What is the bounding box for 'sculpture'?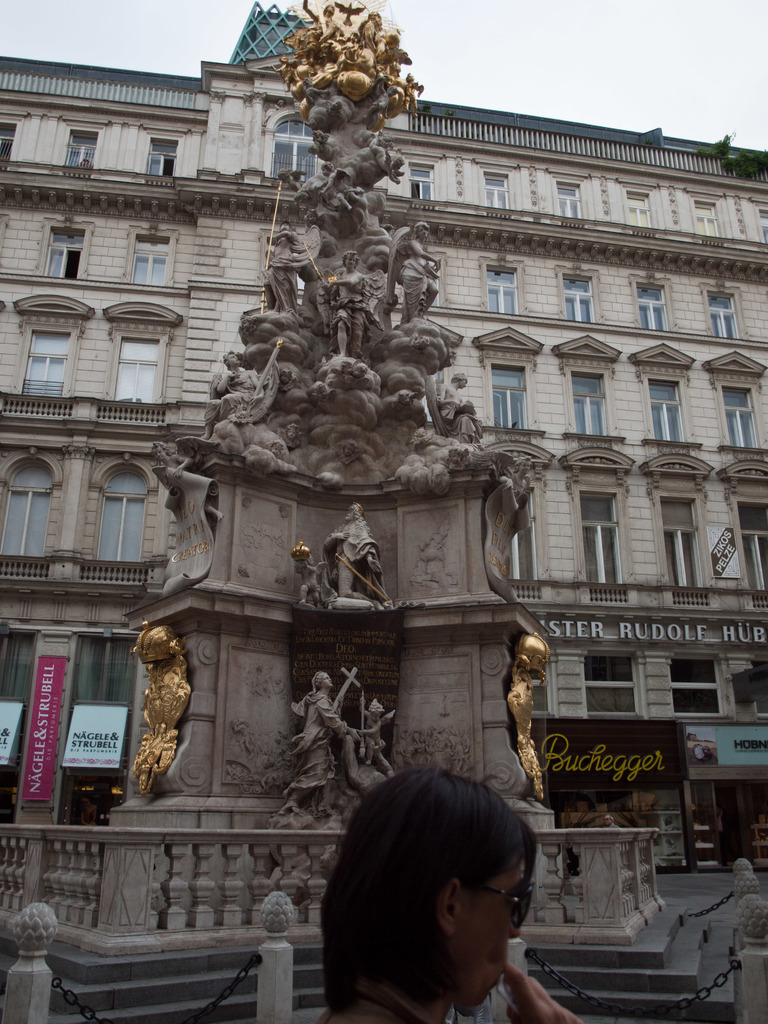
bbox=[443, 351, 457, 367].
